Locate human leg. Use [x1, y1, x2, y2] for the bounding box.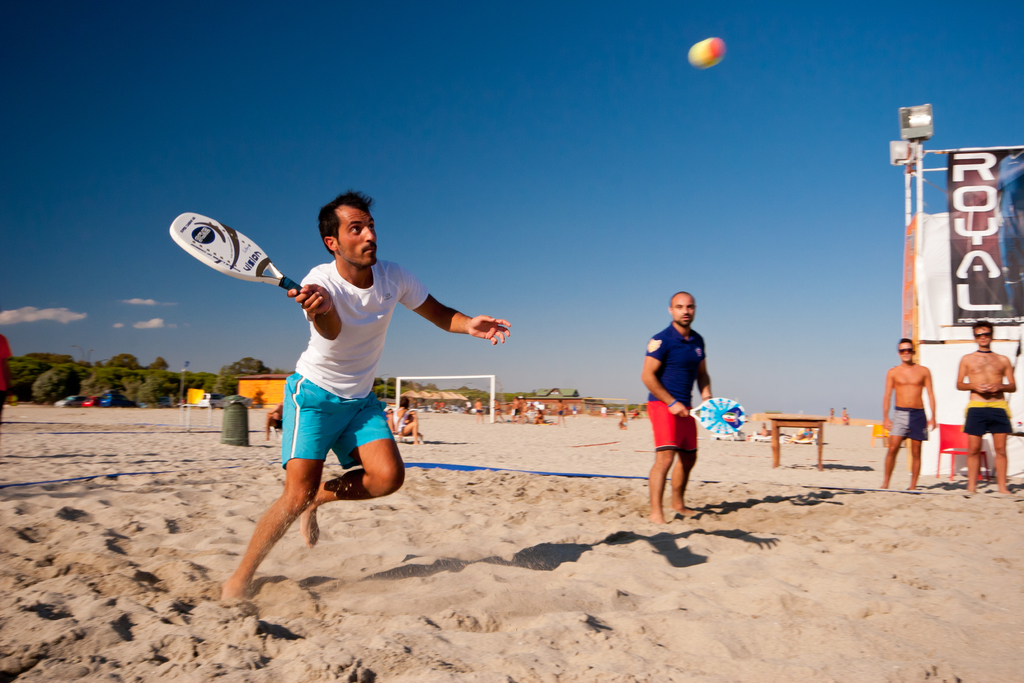
[961, 412, 978, 488].
